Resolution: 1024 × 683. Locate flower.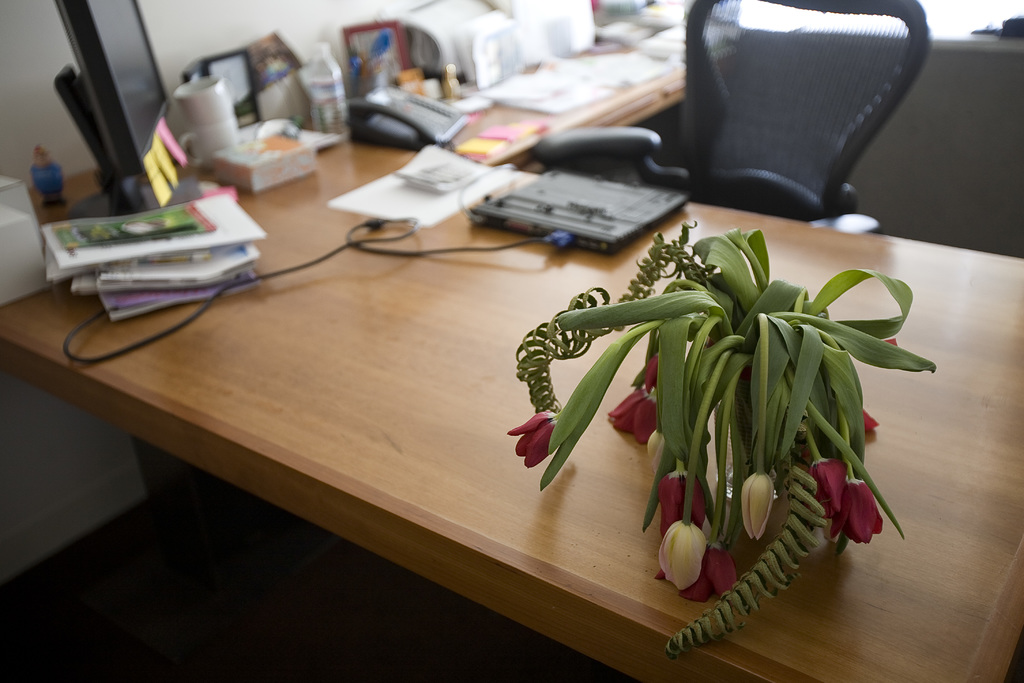
x1=522, y1=397, x2=566, y2=488.
